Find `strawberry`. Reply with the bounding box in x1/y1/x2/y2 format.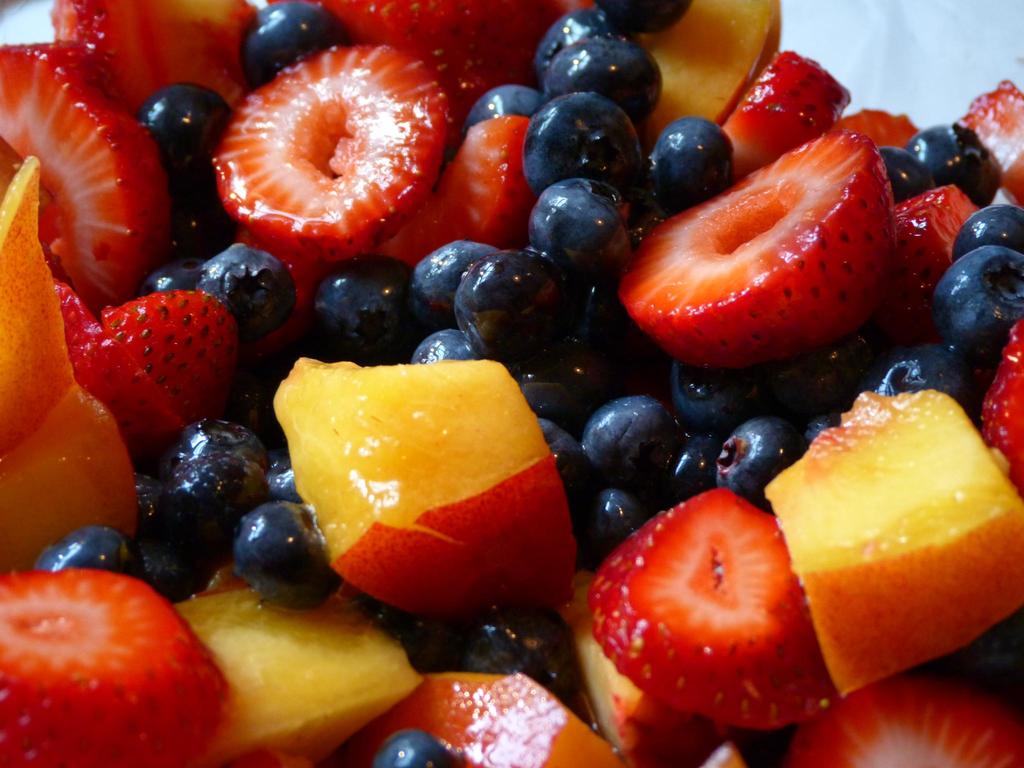
272/0/548/106.
